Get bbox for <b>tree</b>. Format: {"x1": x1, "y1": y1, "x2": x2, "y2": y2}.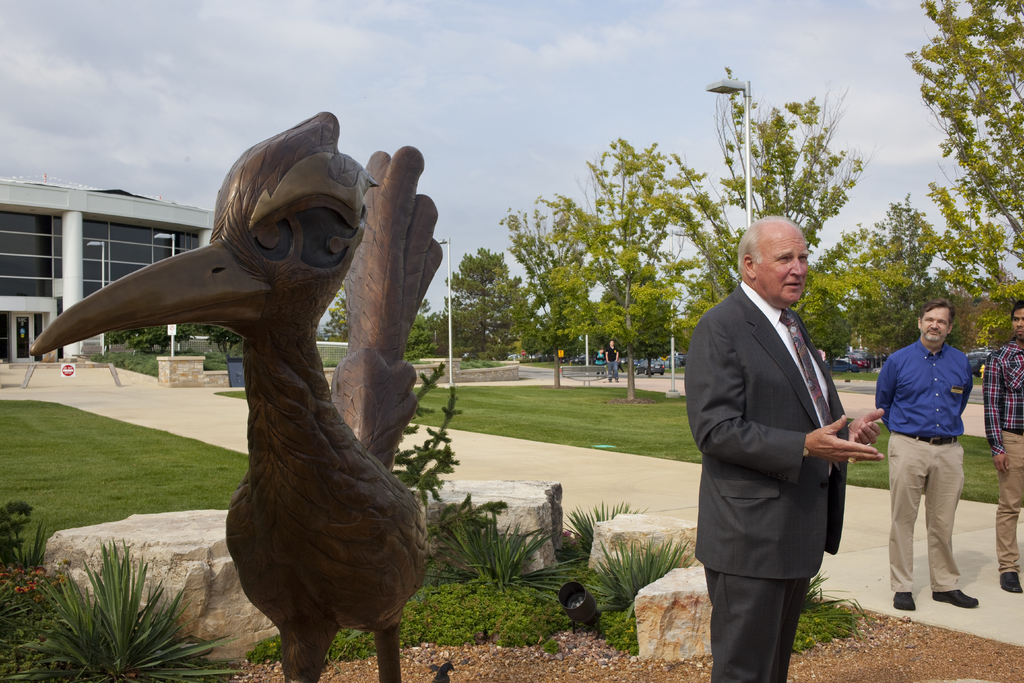
{"x1": 101, "y1": 322, "x2": 211, "y2": 353}.
